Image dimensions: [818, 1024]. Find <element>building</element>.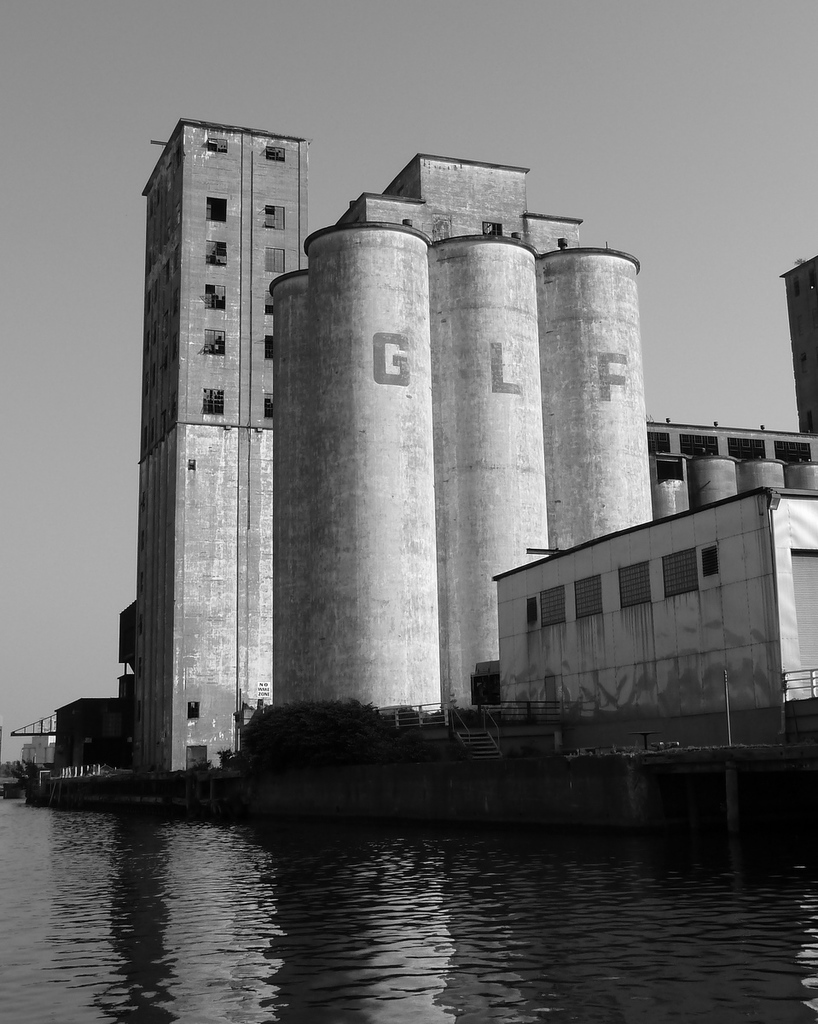
x1=140 y1=118 x2=304 y2=770.
